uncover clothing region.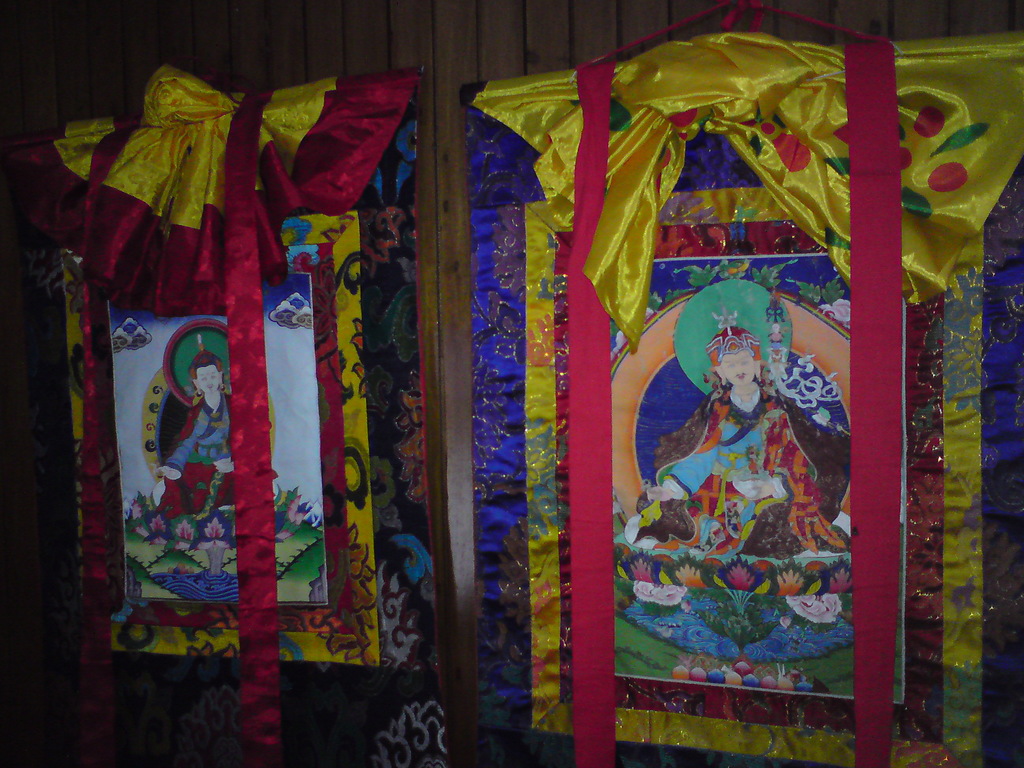
Uncovered: [x1=621, y1=377, x2=844, y2=555].
